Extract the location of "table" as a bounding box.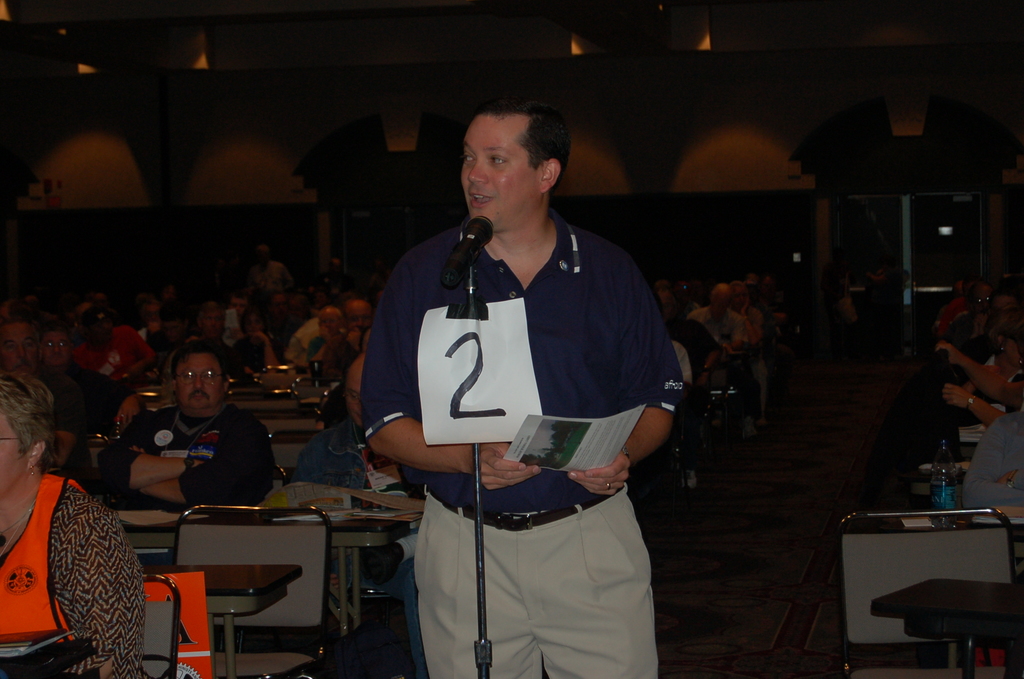
box(111, 463, 448, 641).
